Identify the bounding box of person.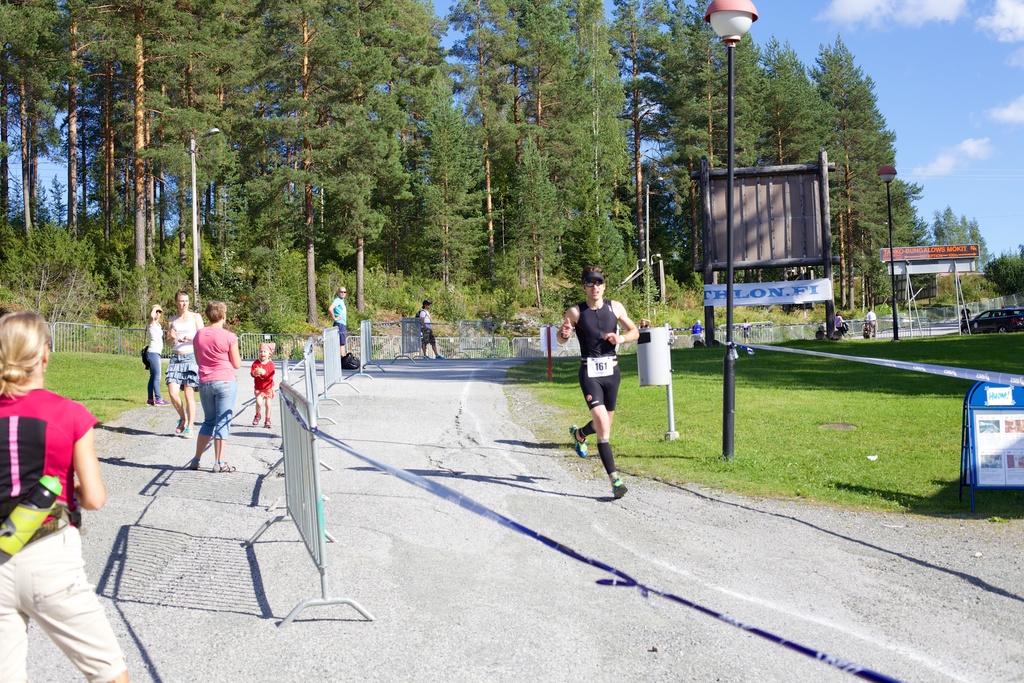
(x1=195, y1=304, x2=234, y2=481).
